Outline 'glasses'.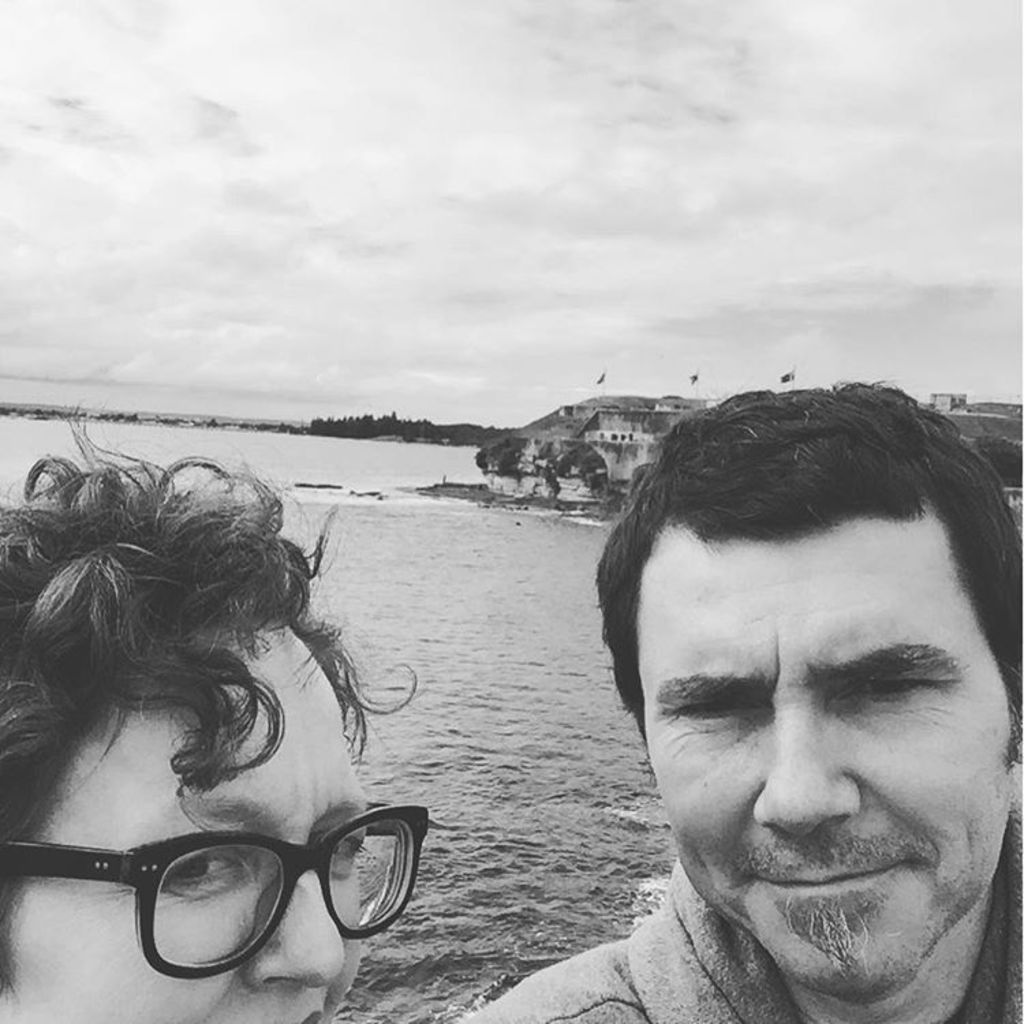
Outline: (x1=0, y1=827, x2=436, y2=994).
